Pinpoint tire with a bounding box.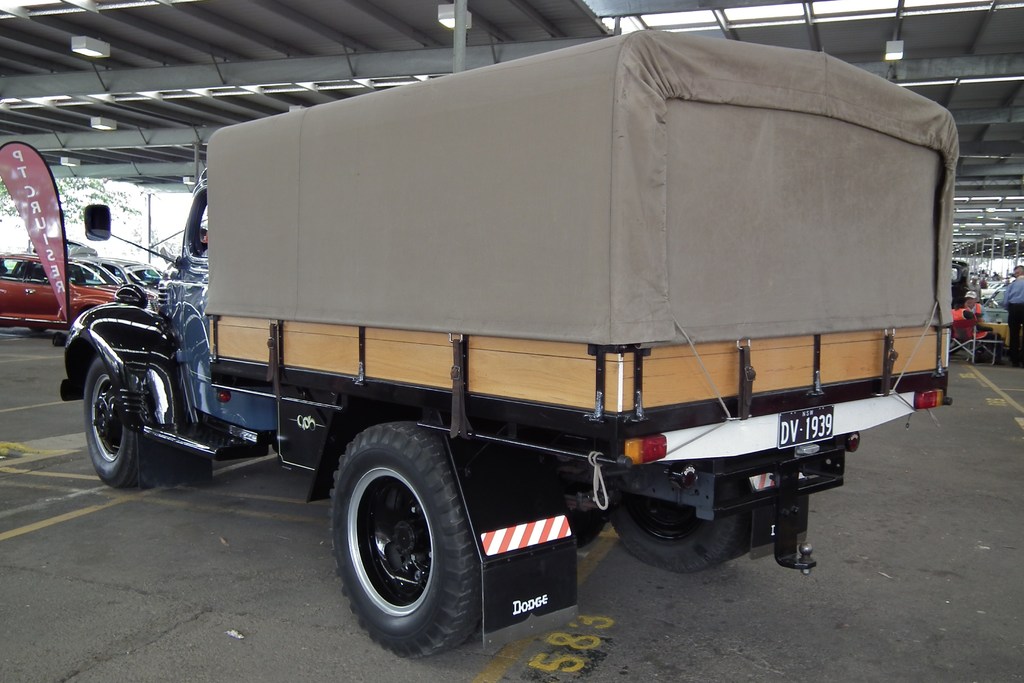
[612, 508, 754, 577].
